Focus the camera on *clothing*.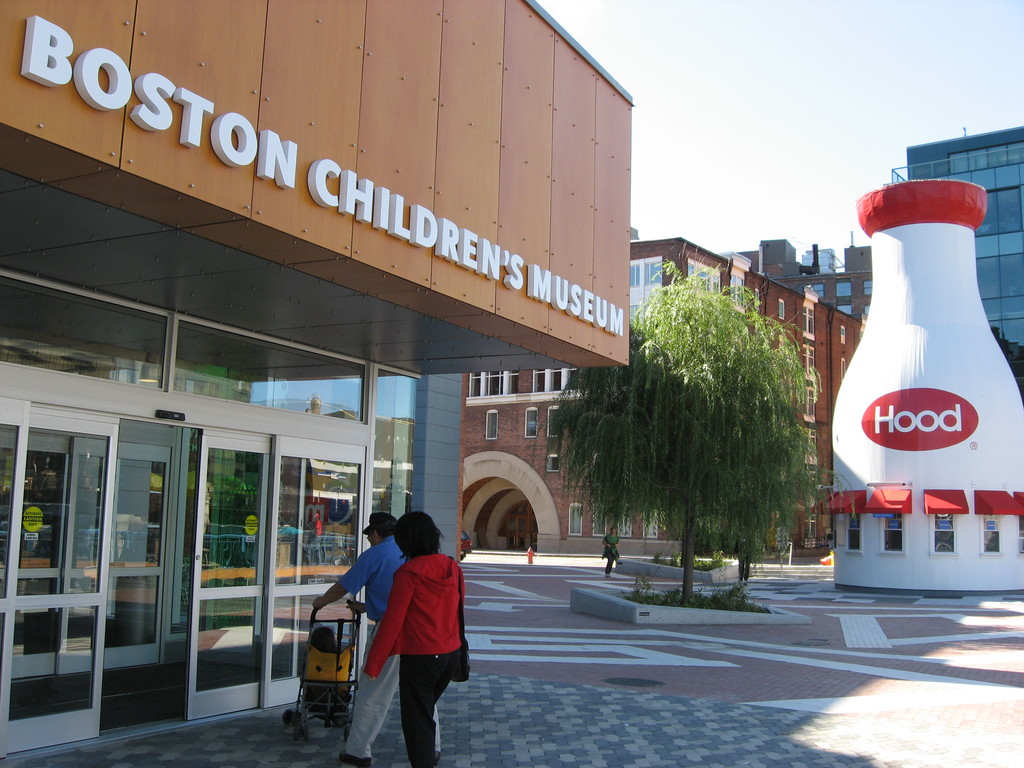
Focus region: rect(337, 534, 444, 758).
